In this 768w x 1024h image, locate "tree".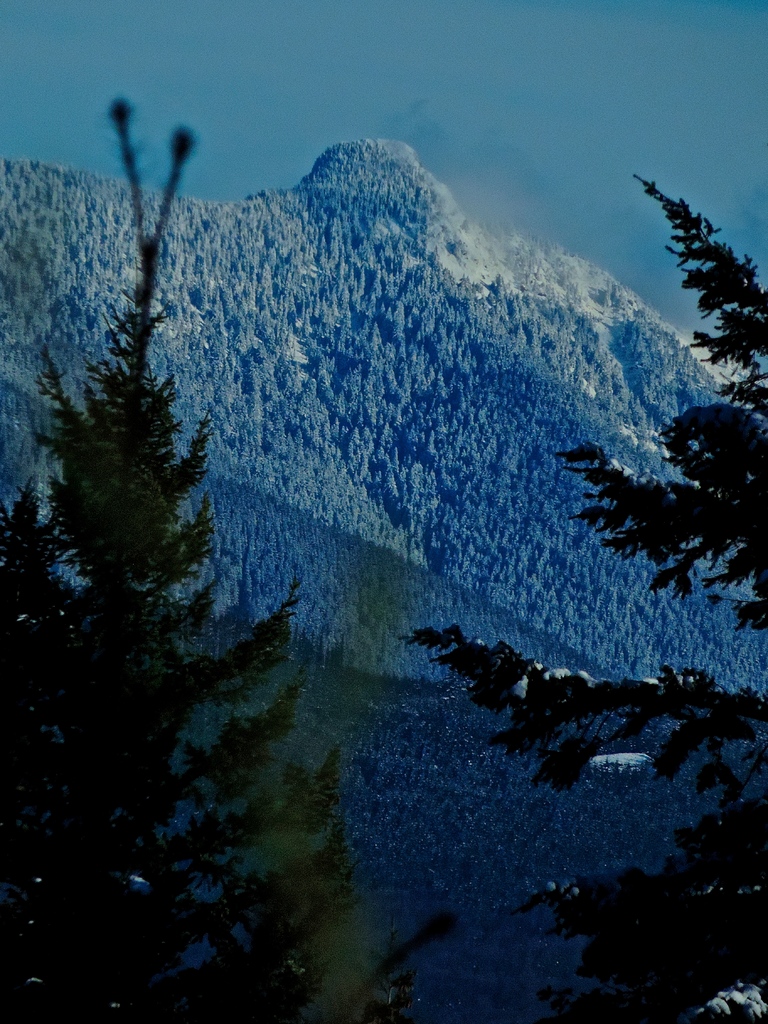
Bounding box: 408,166,767,1022.
